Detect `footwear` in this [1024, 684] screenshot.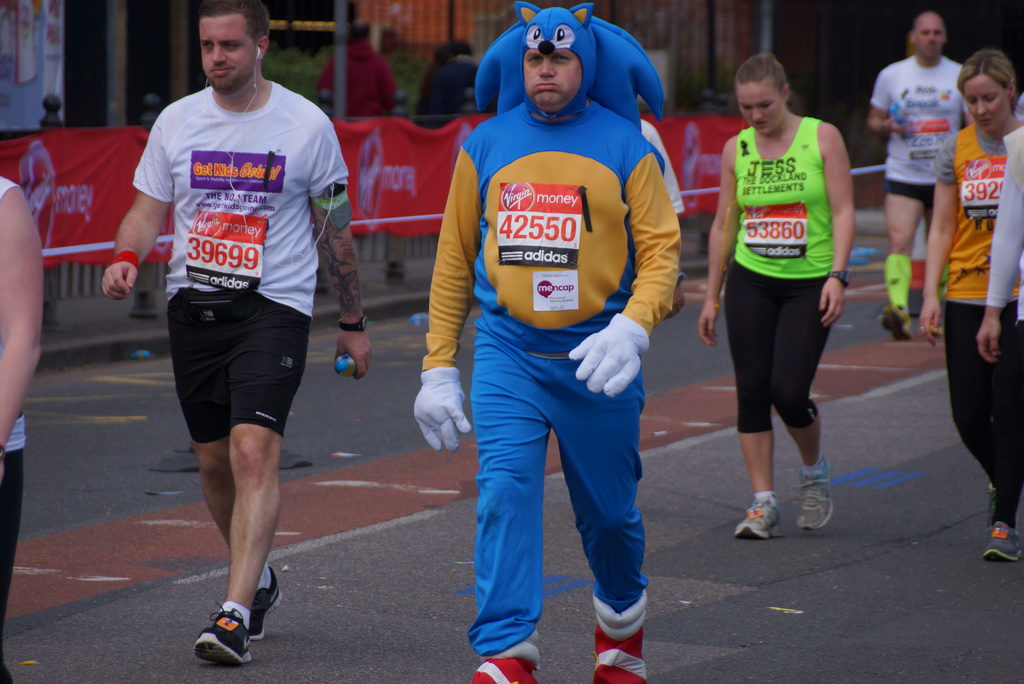
Detection: left=735, top=495, right=783, bottom=539.
